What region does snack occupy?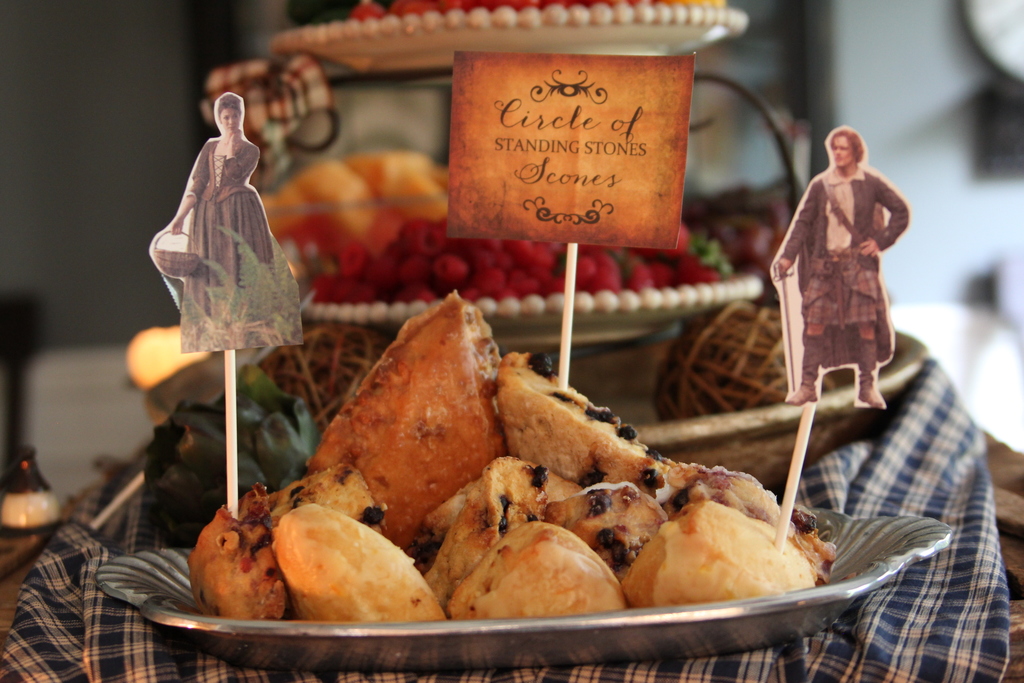
[303, 290, 513, 555].
